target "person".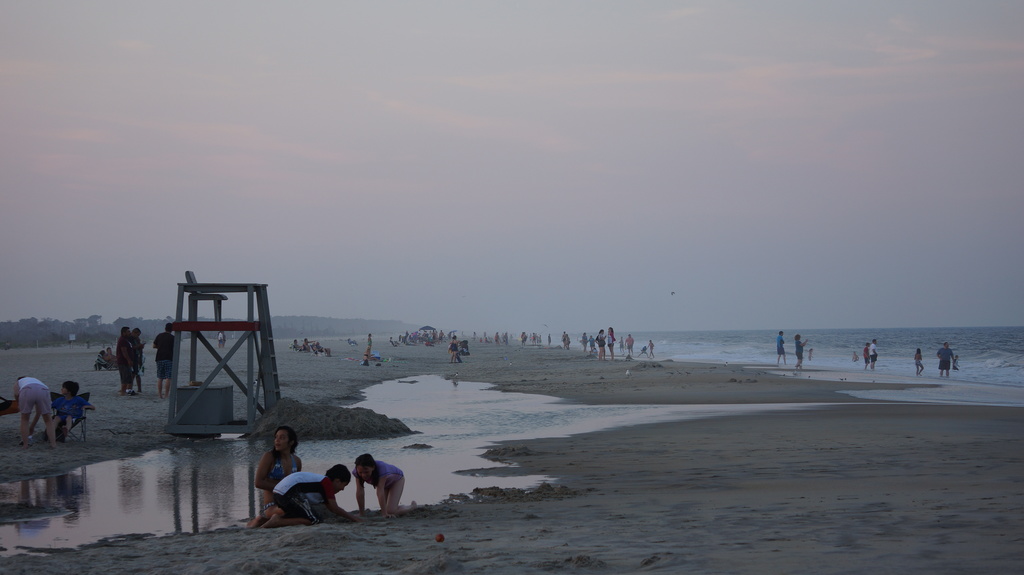
Target region: 246 463 355 529.
